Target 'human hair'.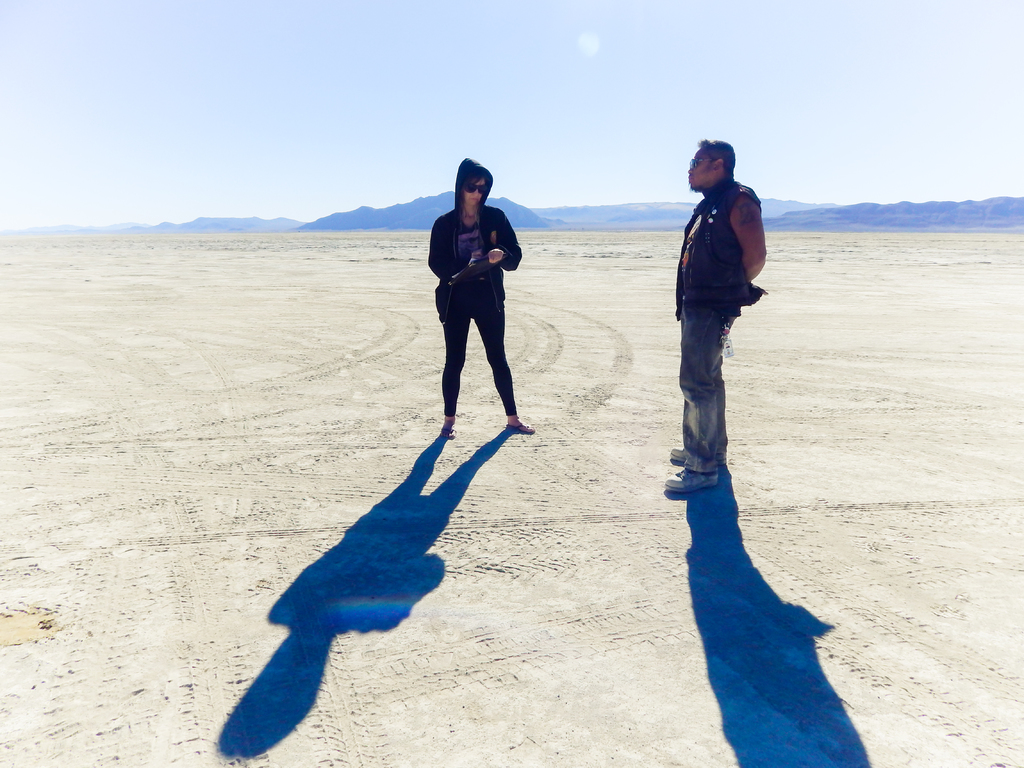
Target region: [x1=696, y1=138, x2=735, y2=169].
